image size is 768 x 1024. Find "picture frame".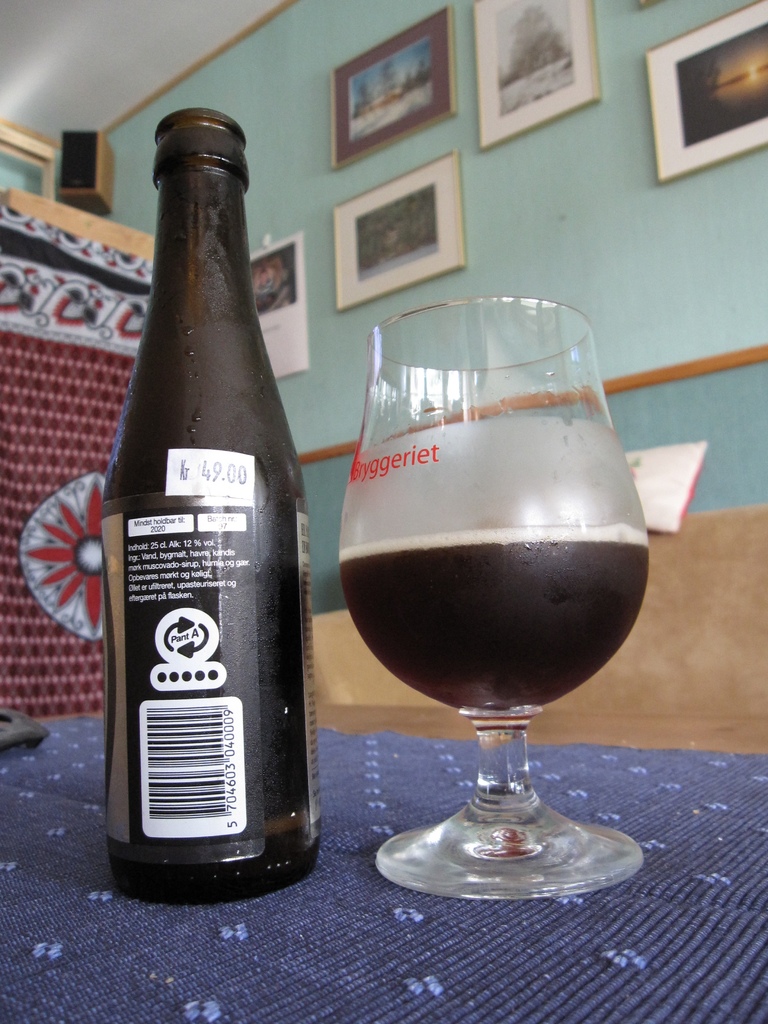
<region>641, 0, 767, 183</region>.
